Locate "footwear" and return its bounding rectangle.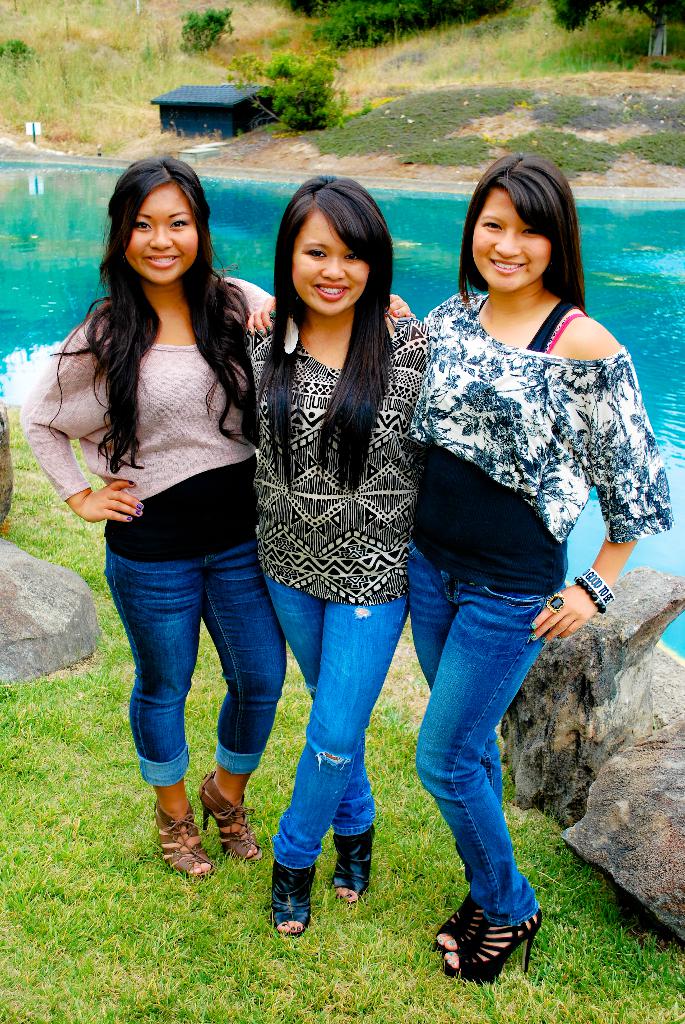
box(439, 903, 541, 982).
